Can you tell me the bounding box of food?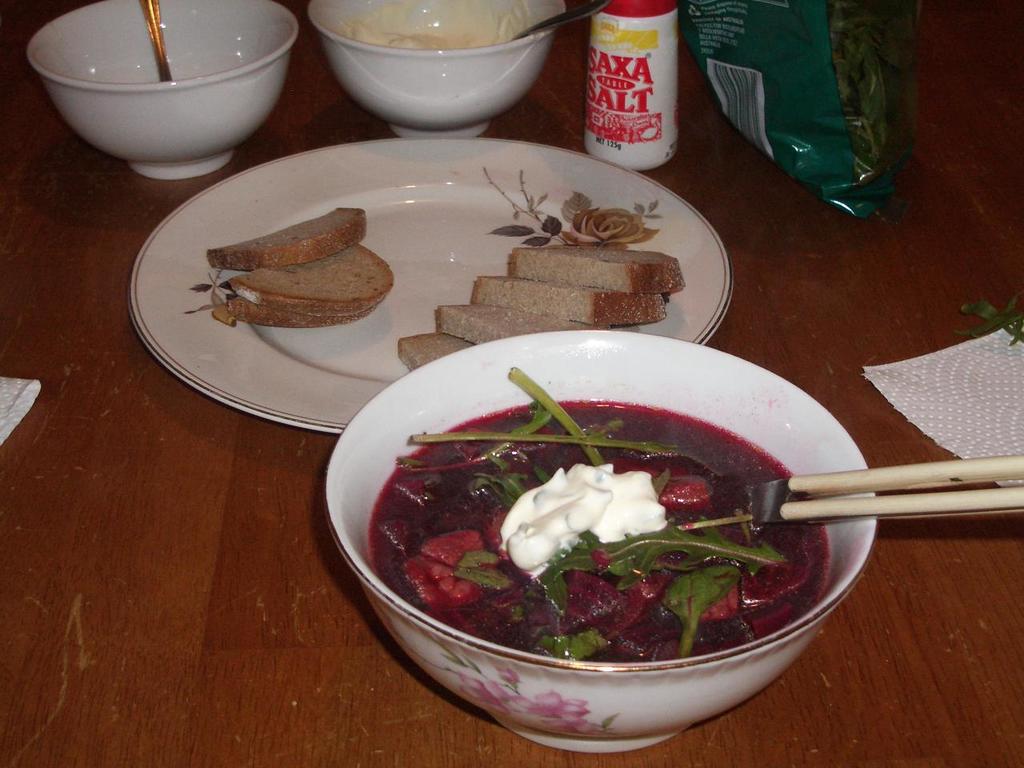
(x1=394, y1=242, x2=682, y2=373).
